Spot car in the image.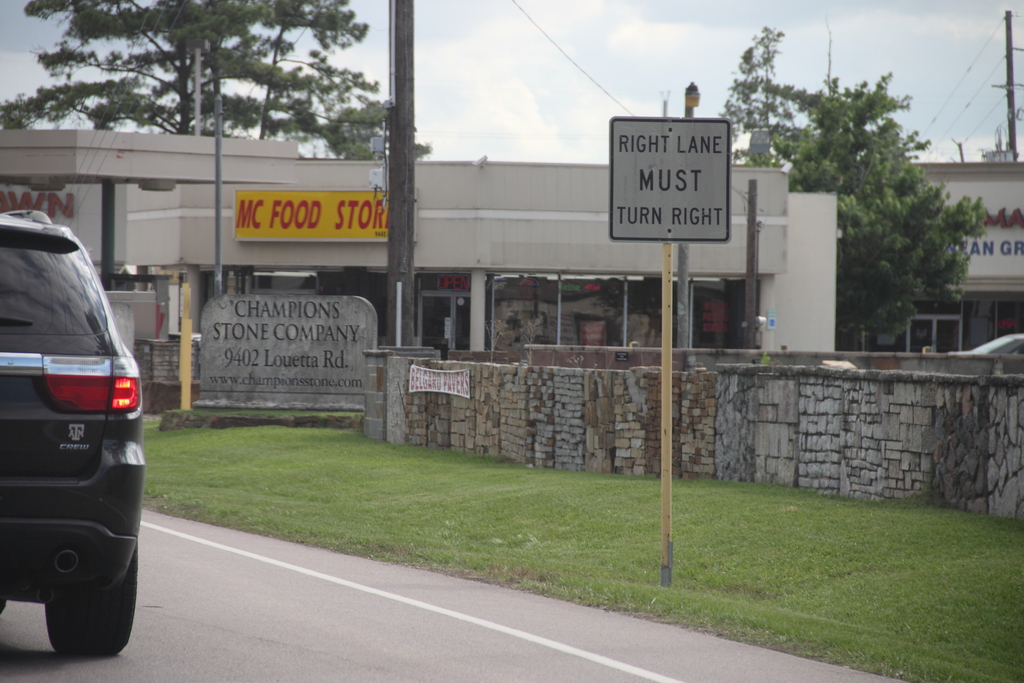
car found at rect(973, 334, 1023, 358).
